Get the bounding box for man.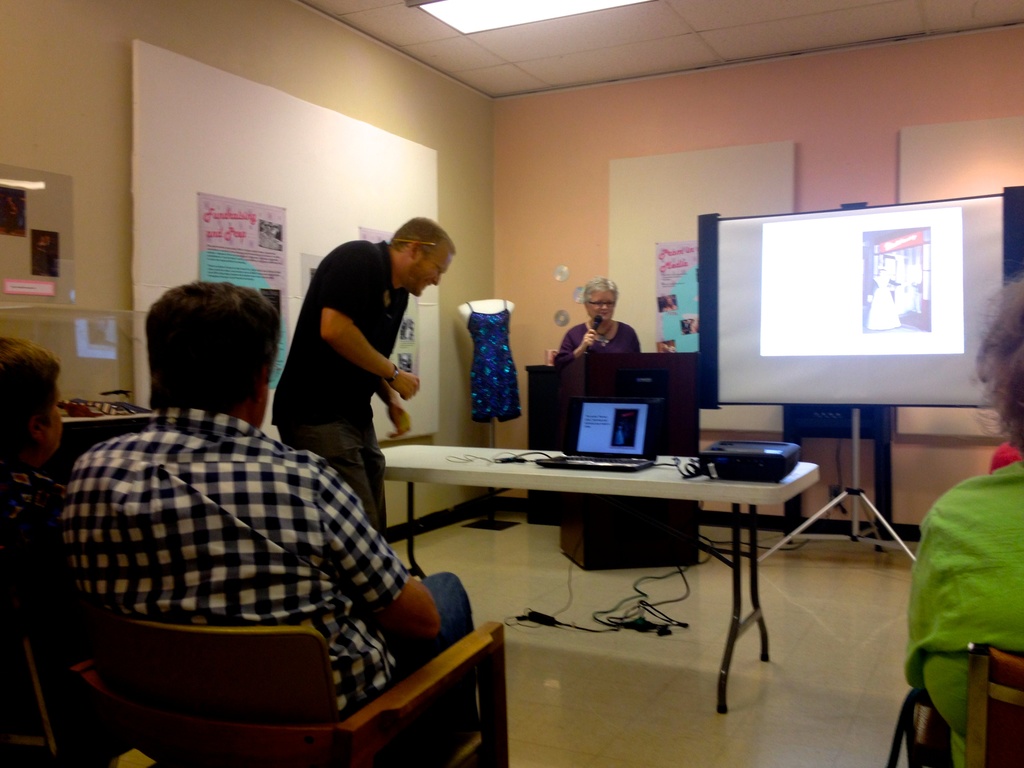
detection(42, 311, 476, 716).
